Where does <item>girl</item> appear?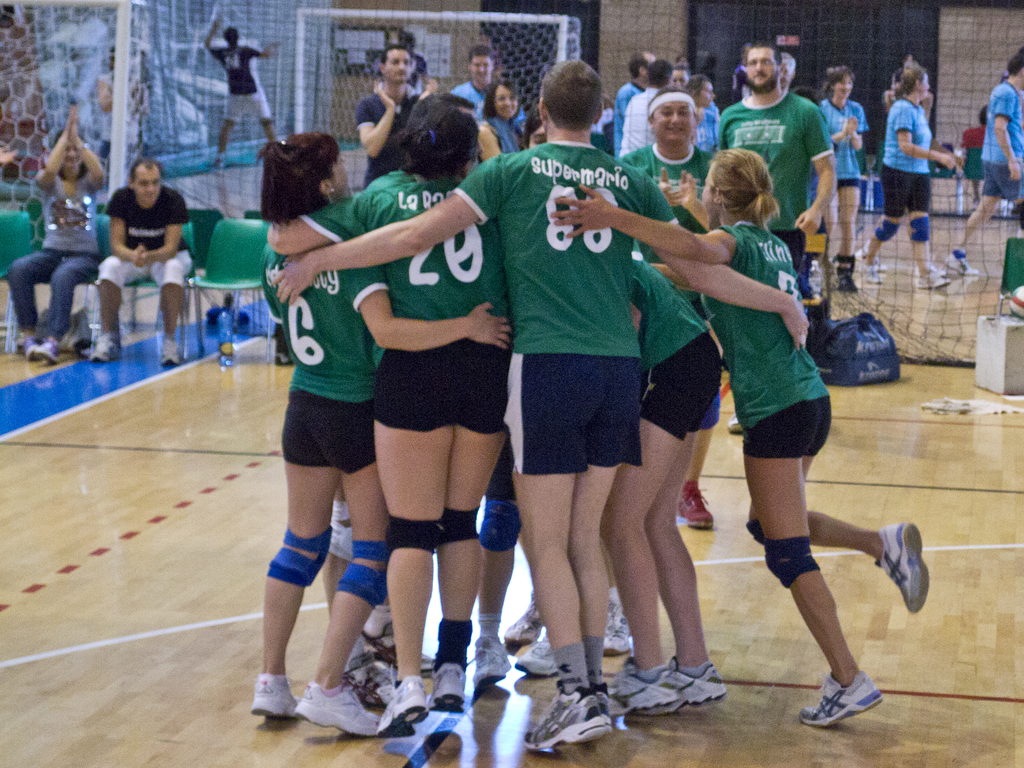
Appears at box(853, 64, 948, 290).
